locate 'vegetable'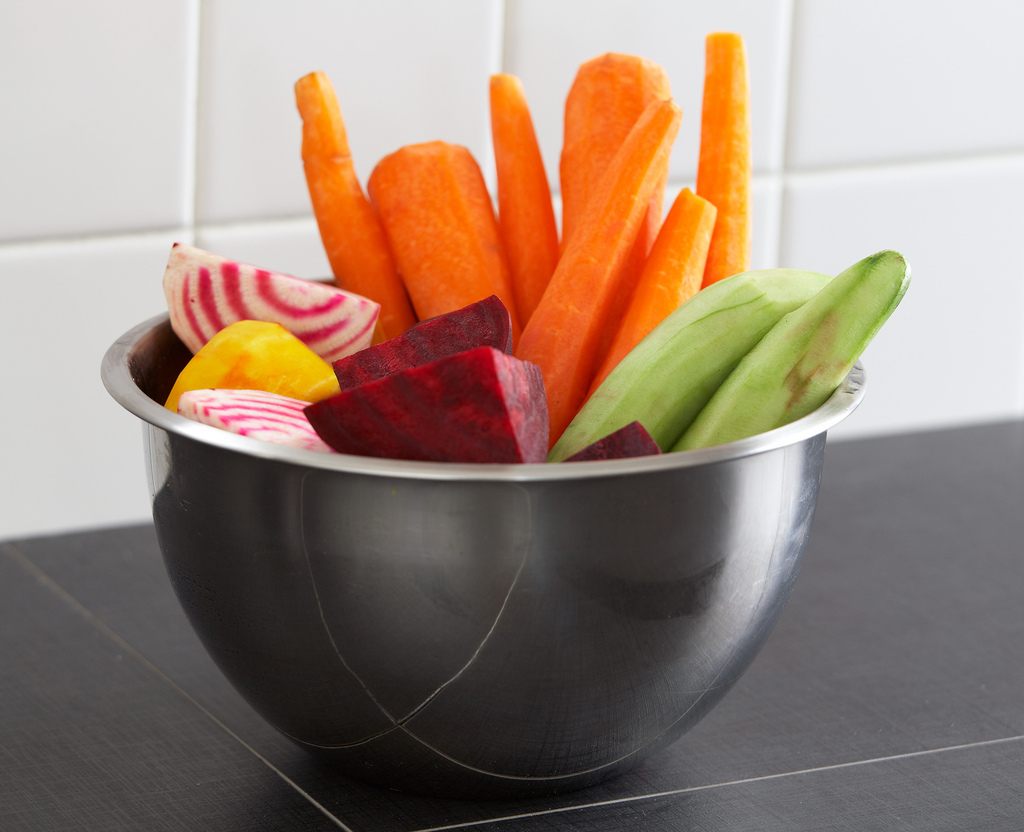
<box>157,240,387,361</box>
